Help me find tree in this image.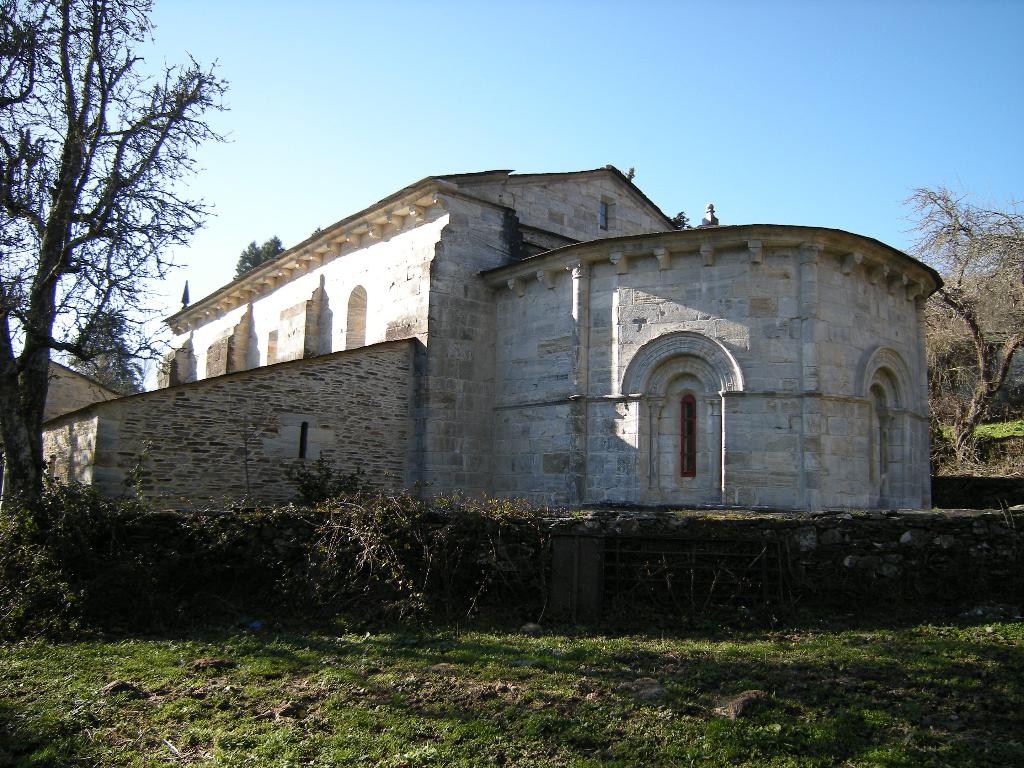
Found it: bbox=[21, 17, 231, 486].
